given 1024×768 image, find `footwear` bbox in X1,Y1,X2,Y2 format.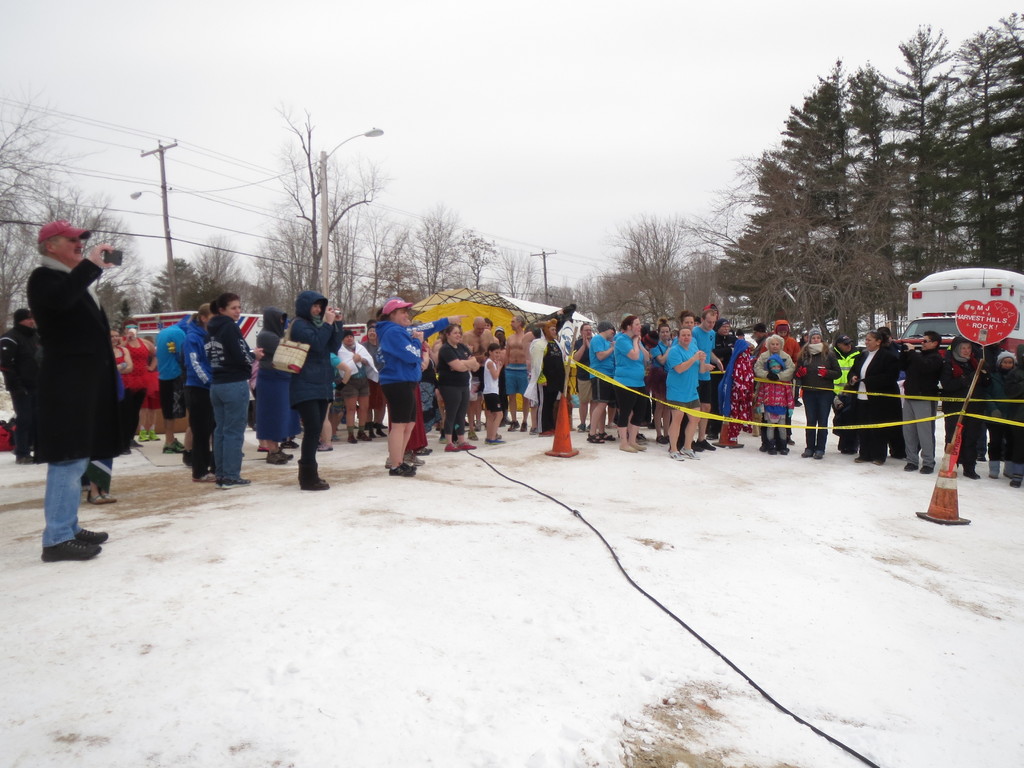
193,470,222,482.
